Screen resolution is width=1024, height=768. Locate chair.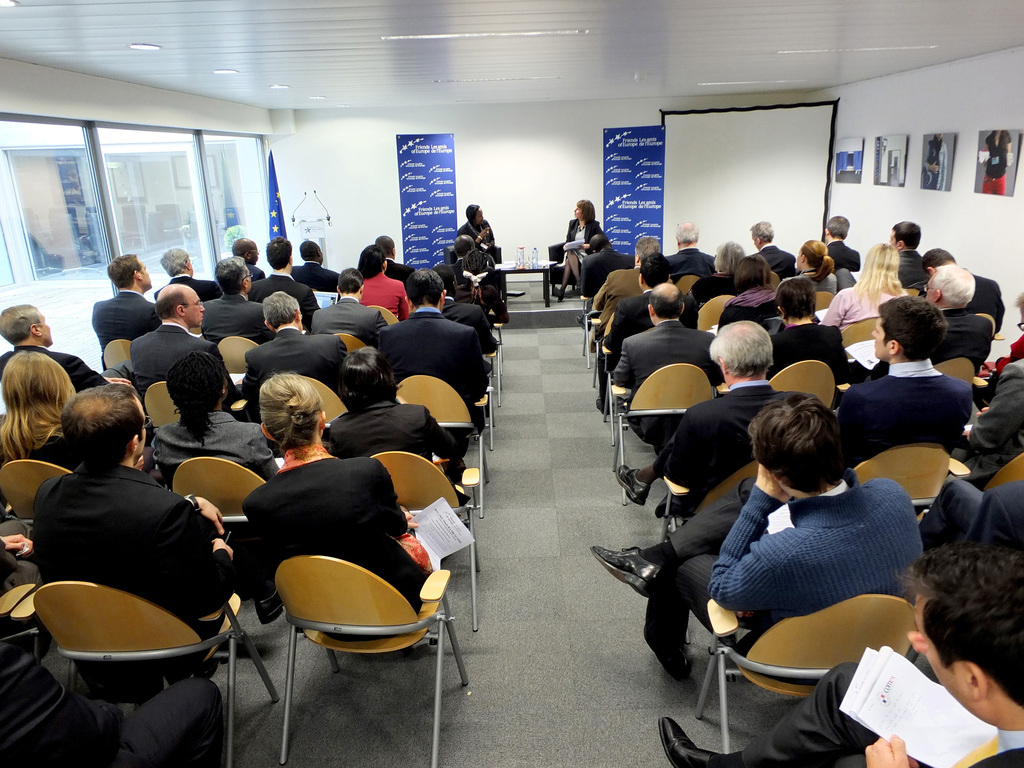
(x1=0, y1=462, x2=72, y2=520).
